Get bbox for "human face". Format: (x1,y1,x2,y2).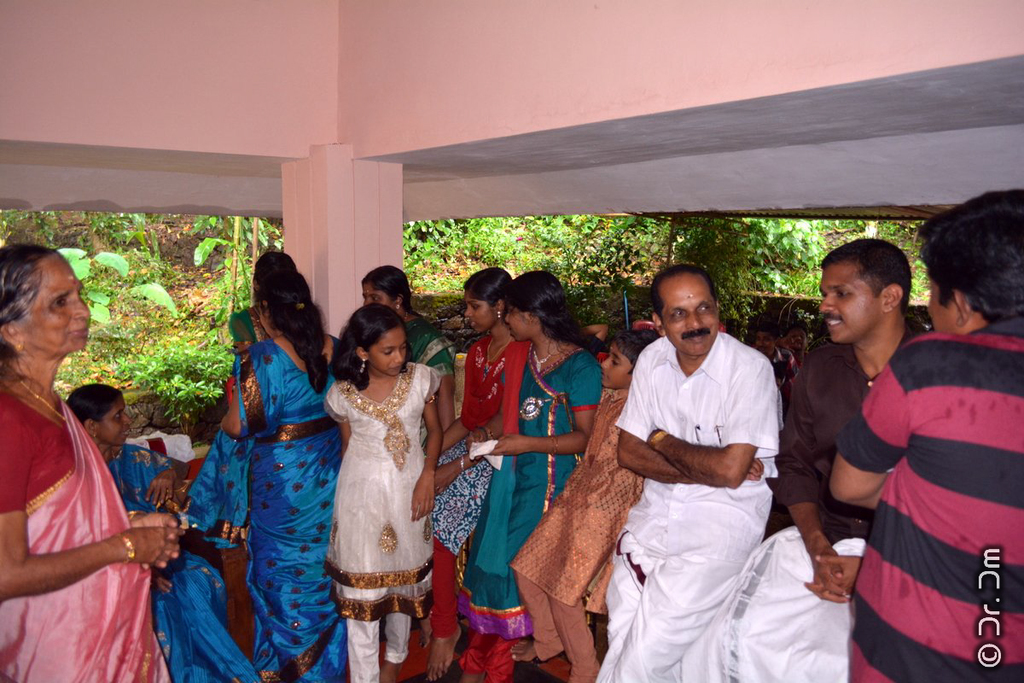
(927,281,956,332).
